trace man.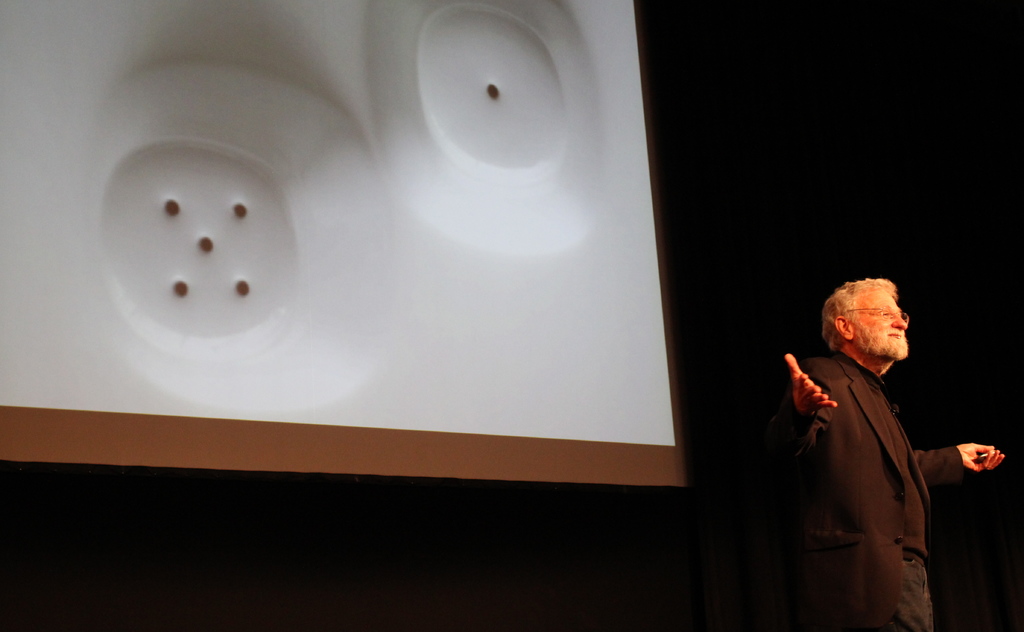
Traced to <bbox>767, 260, 991, 618</bbox>.
